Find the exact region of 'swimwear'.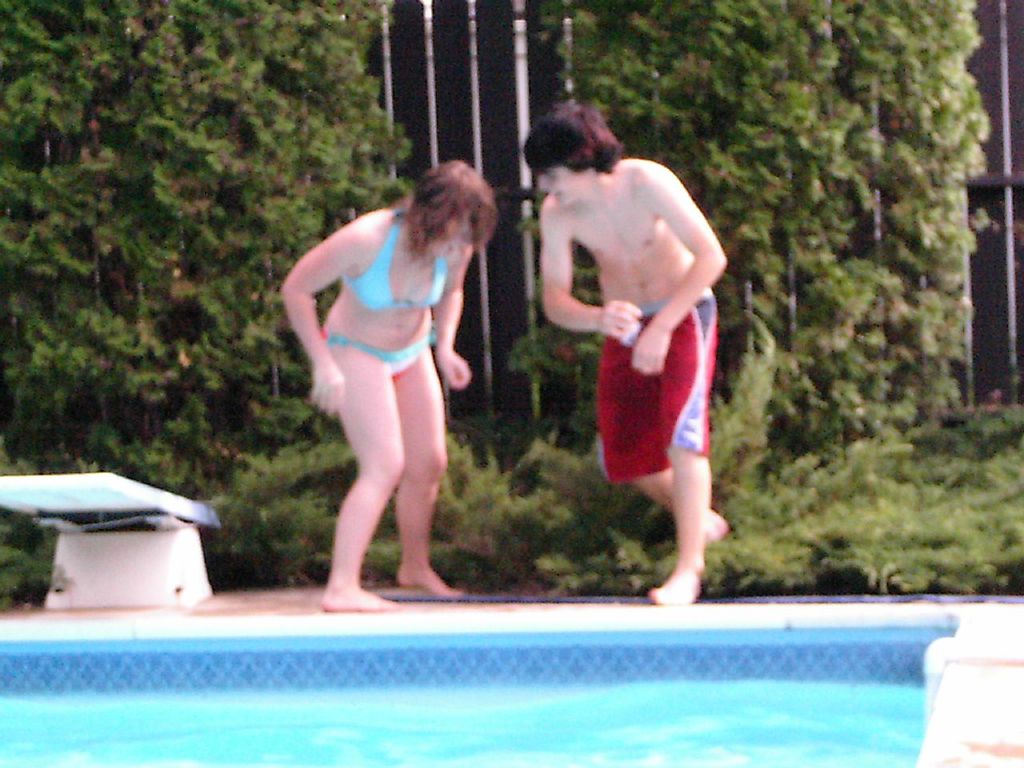
Exact region: select_region(324, 331, 437, 377).
